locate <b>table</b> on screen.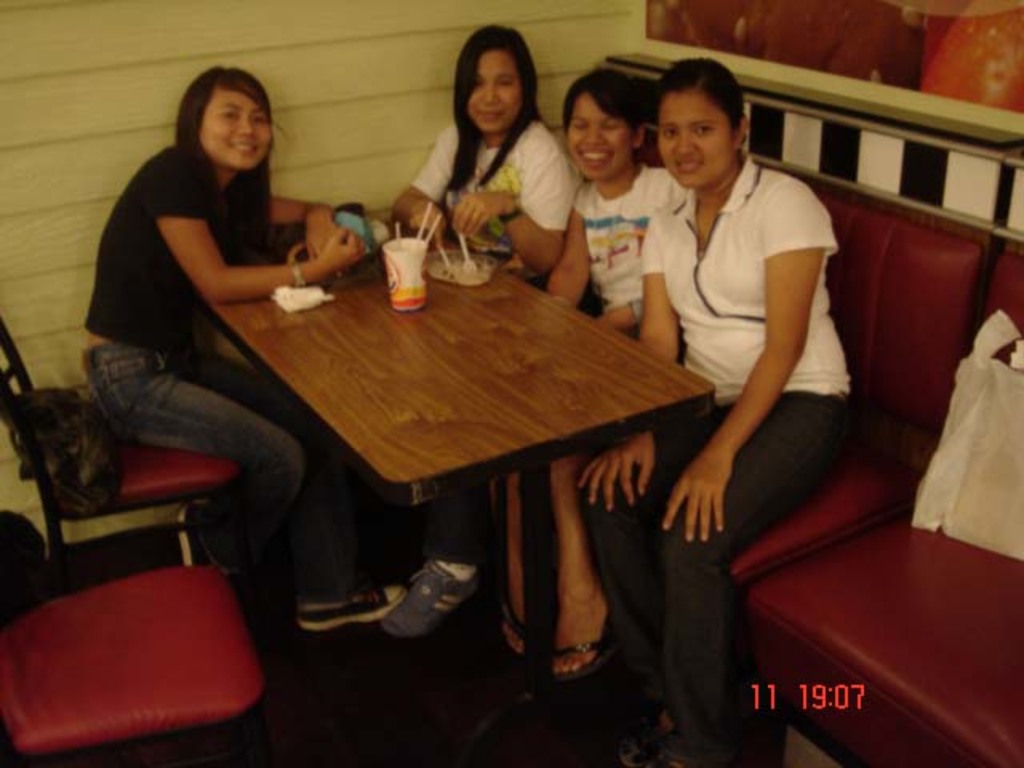
On screen at l=133, t=208, r=742, b=680.
